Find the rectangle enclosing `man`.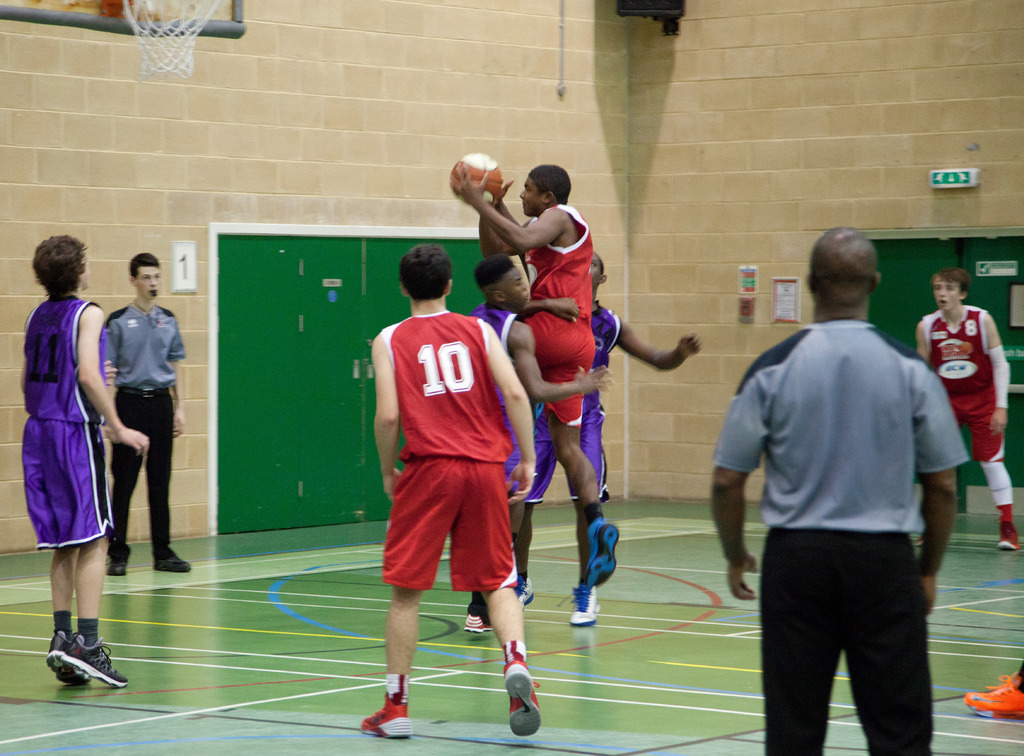
bbox=(467, 252, 609, 632).
